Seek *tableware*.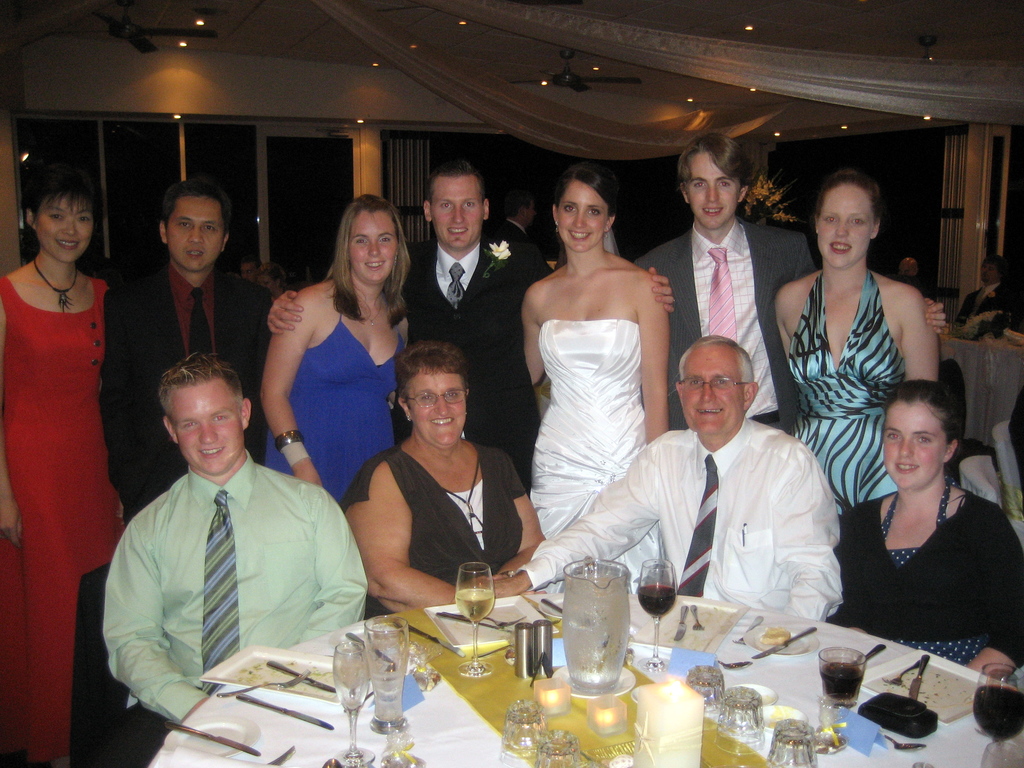
(left=165, top=709, right=260, bottom=759).
